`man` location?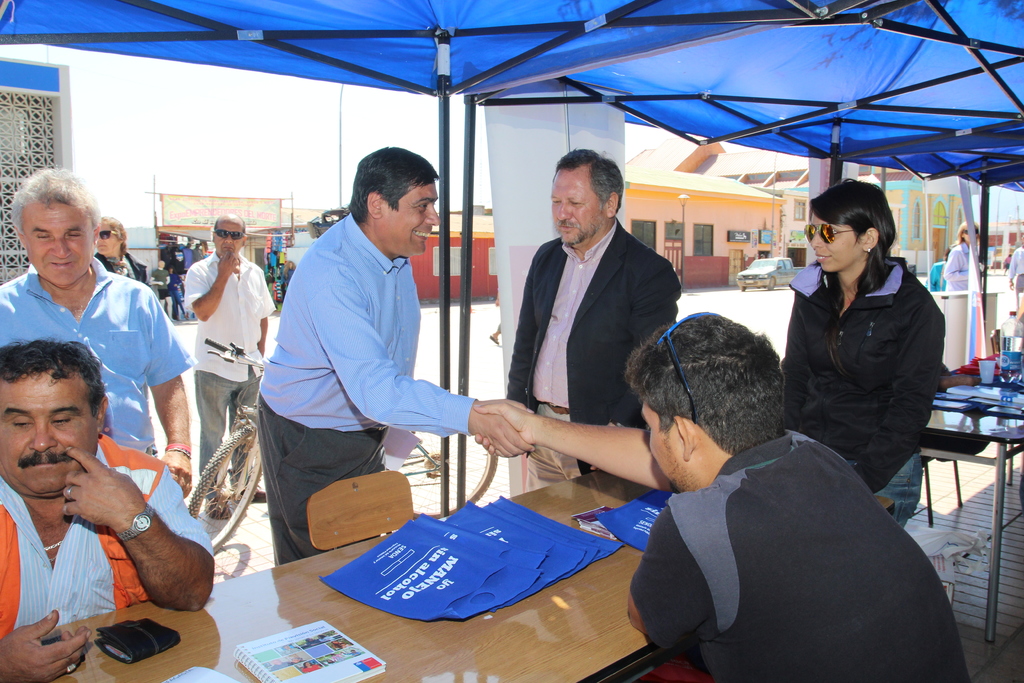
detection(180, 212, 279, 522)
